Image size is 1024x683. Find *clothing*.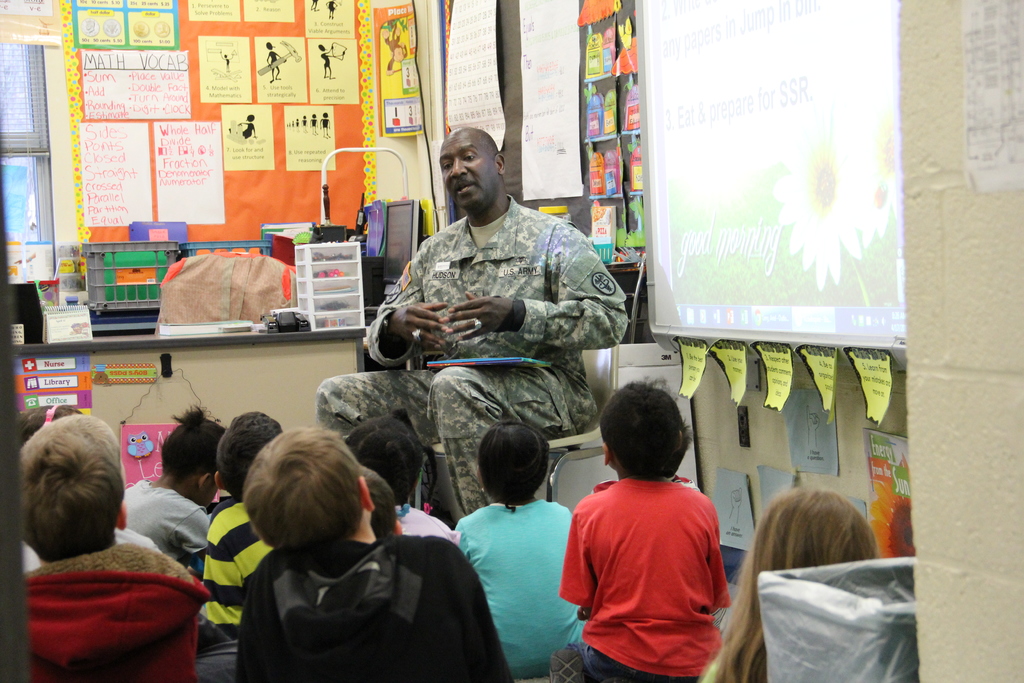
Rect(198, 490, 278, 682).
